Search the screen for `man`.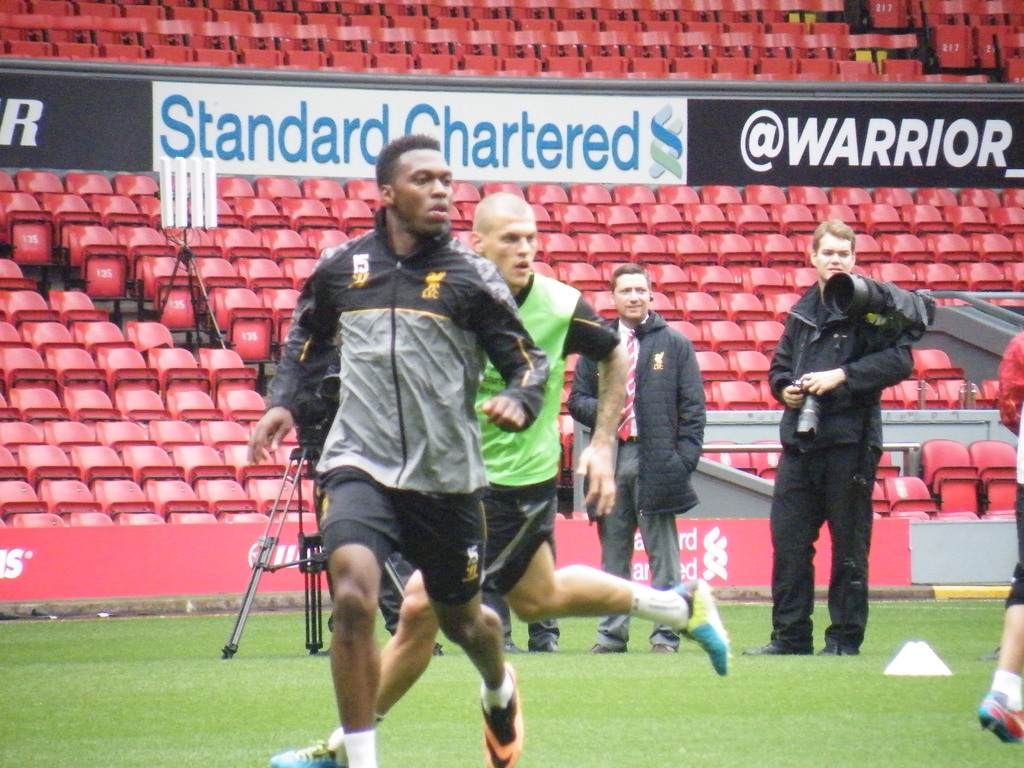
Found at Rect(266, 195, 735, 767).
